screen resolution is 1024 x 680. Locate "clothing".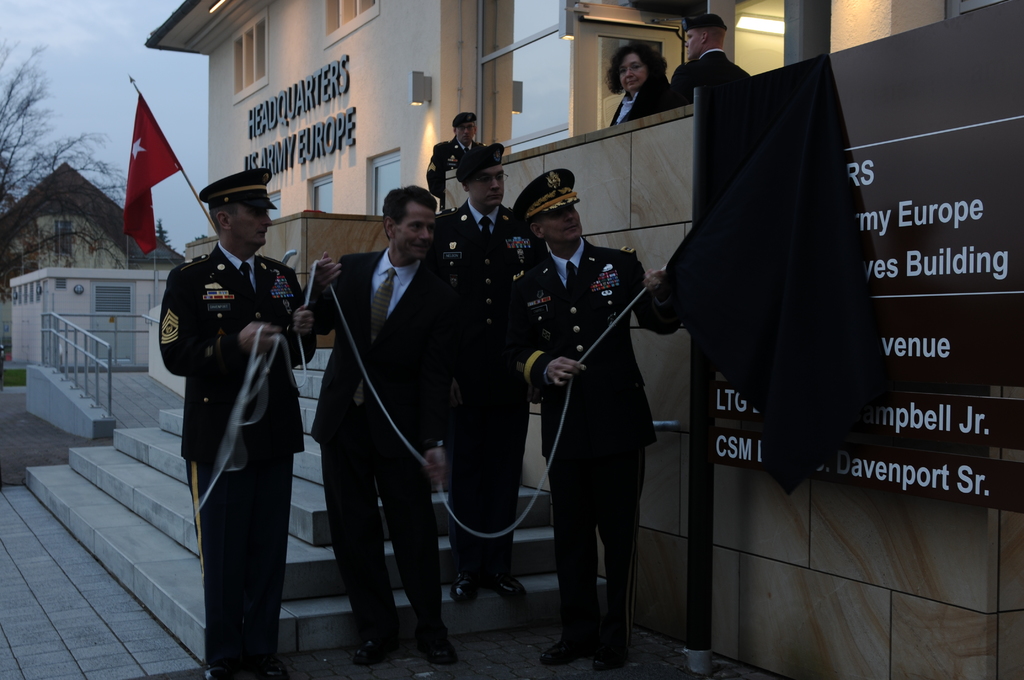
(left=151, top=234, right=319, bottom=679).
